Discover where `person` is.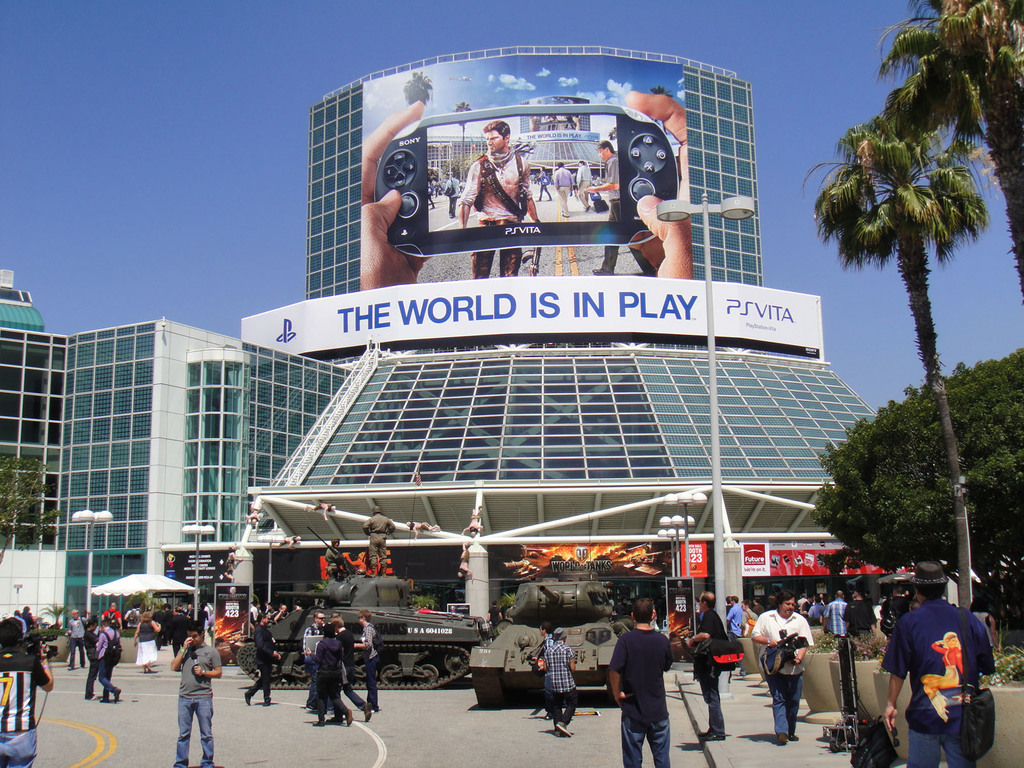
Discovered at 82,610,111,698.
